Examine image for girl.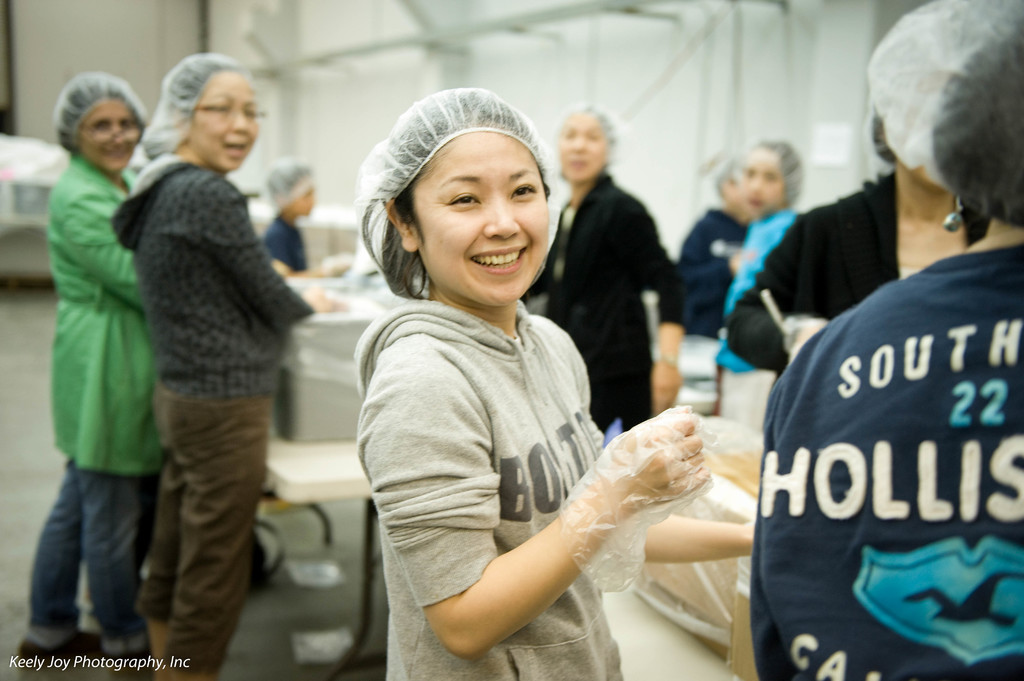
Examination result: (left=354, top=91, right=751, bottom=680).
